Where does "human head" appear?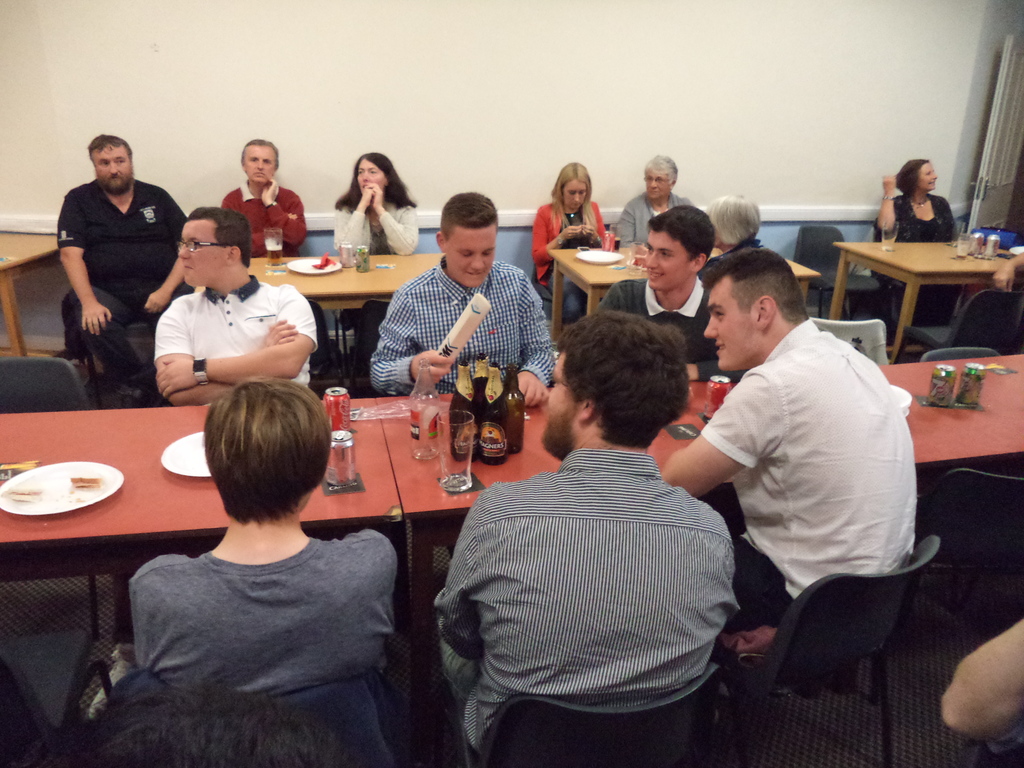
Appears at rect(173, 371, 323, 541).
